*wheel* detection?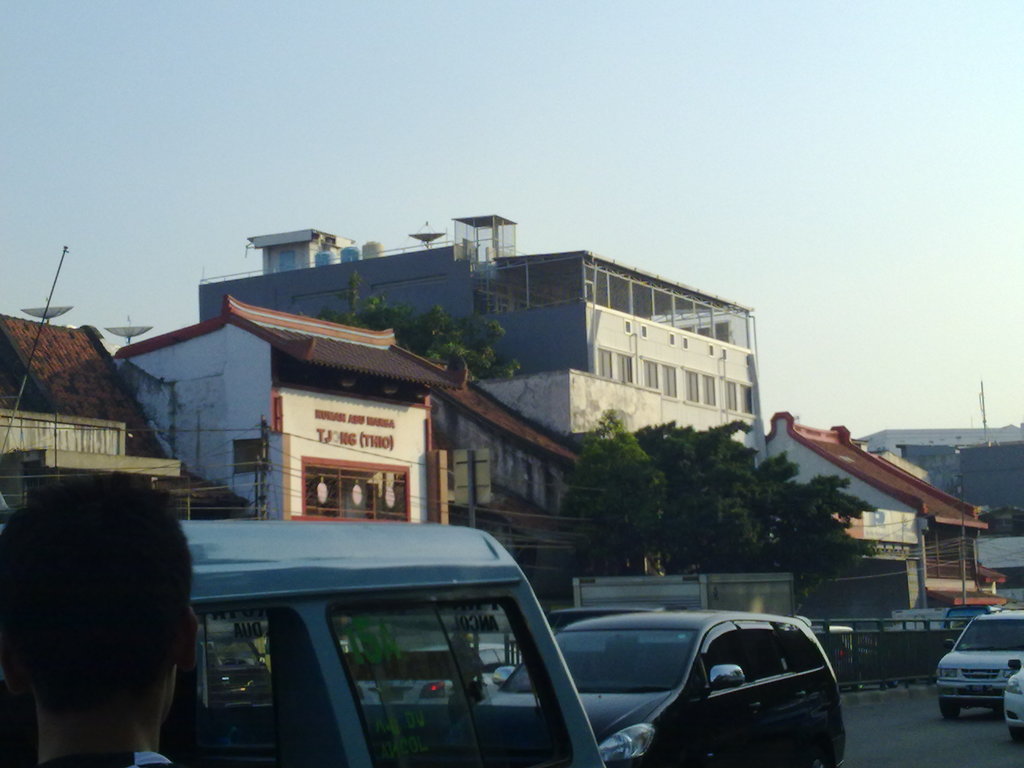
region(797, 746, 827, 767)
